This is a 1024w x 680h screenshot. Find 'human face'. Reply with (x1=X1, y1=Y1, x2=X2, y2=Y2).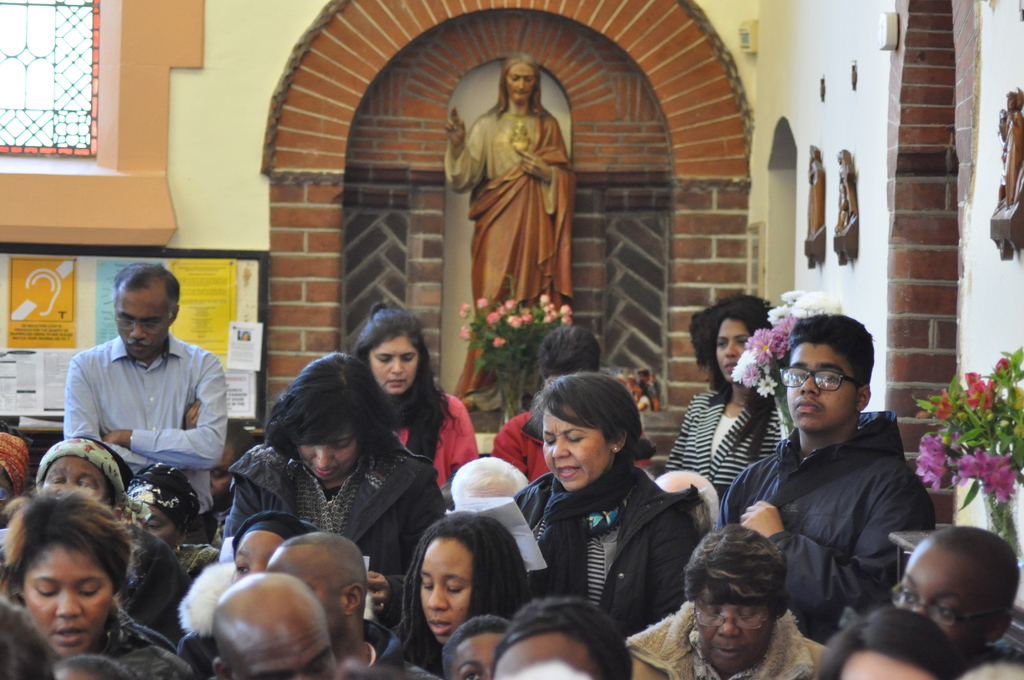
(x1=267, y1=528, x2=346, y2=641).
